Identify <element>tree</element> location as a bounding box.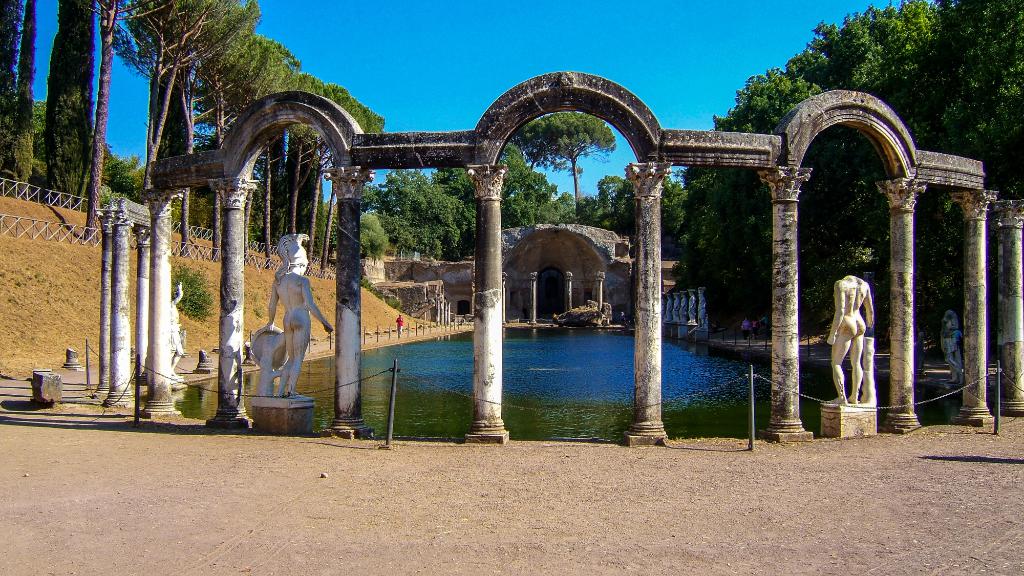
box=[43, 0, 97, 214].
